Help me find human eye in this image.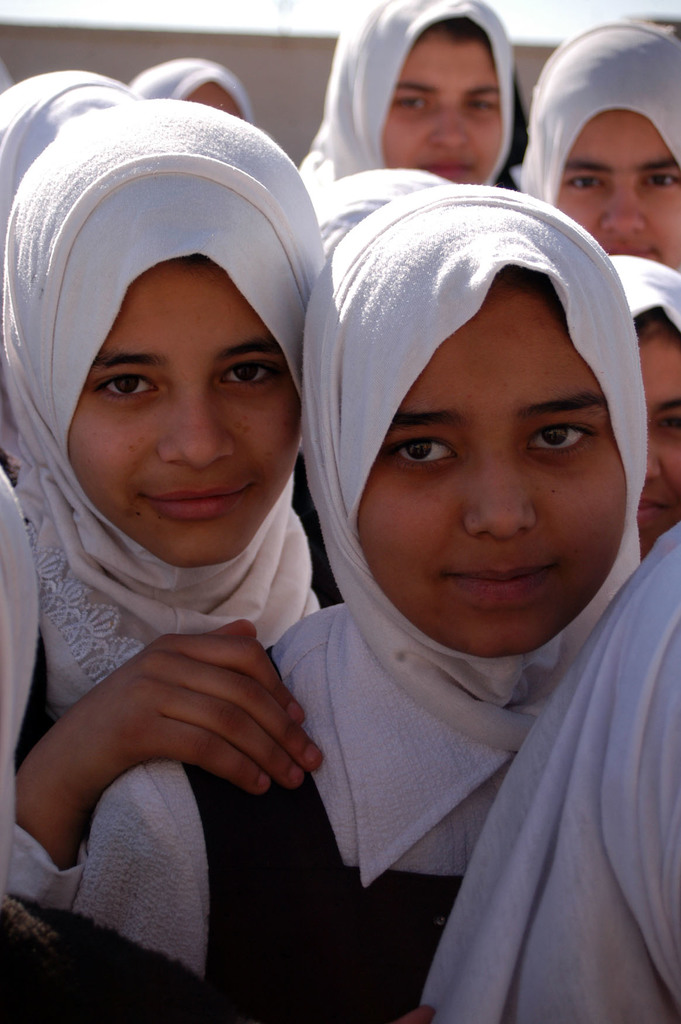
Found it: (646,169,680,195).
